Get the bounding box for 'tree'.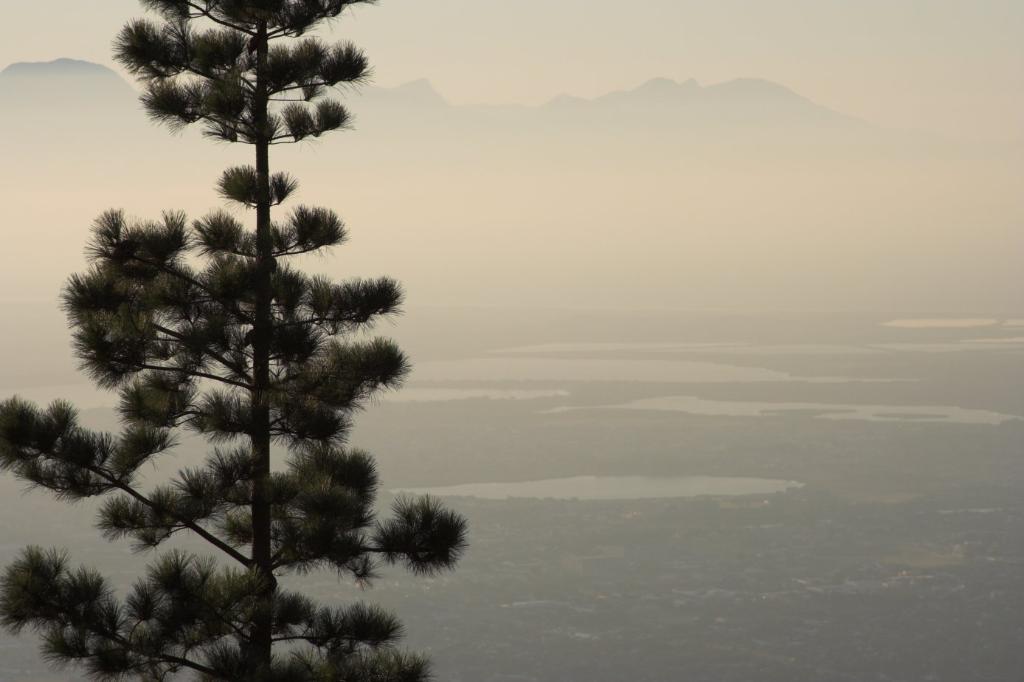
x1=27, y1=4, x2=437, y2=660.
